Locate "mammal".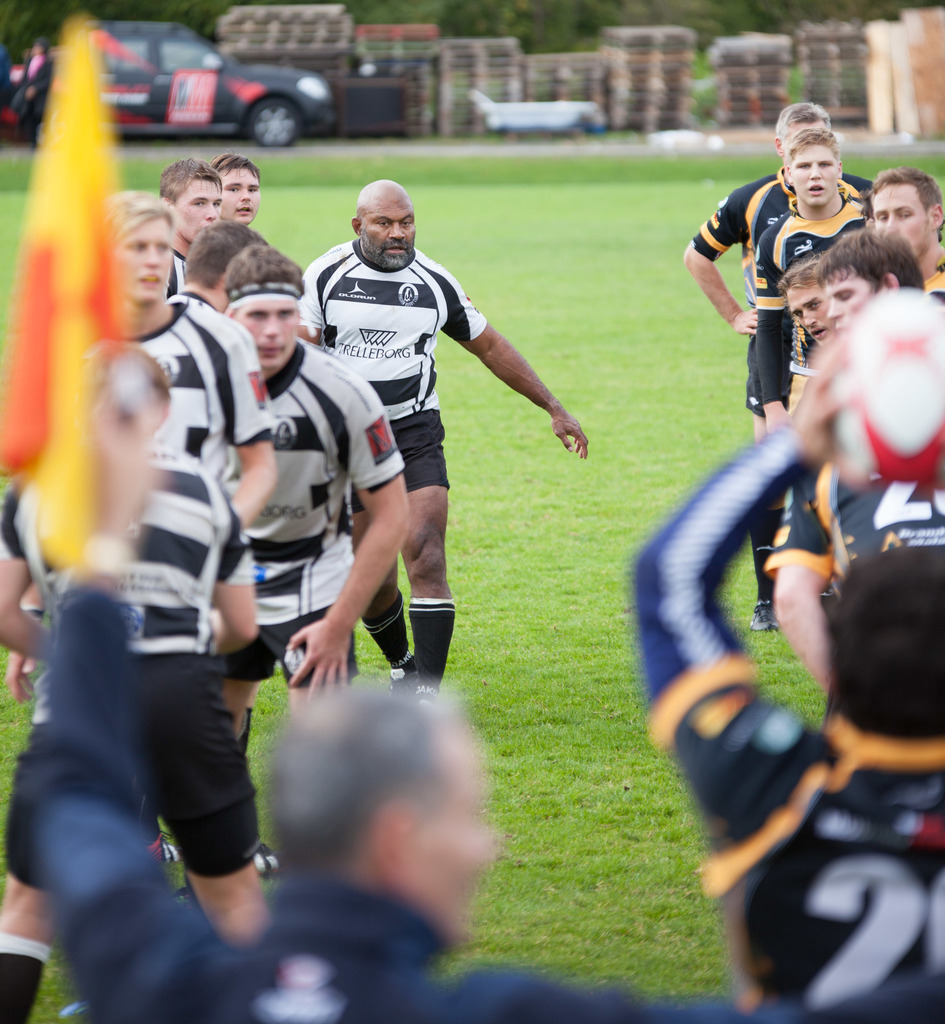
Bounding box: (x1=298, y1=198, x2=589, y2=712).
